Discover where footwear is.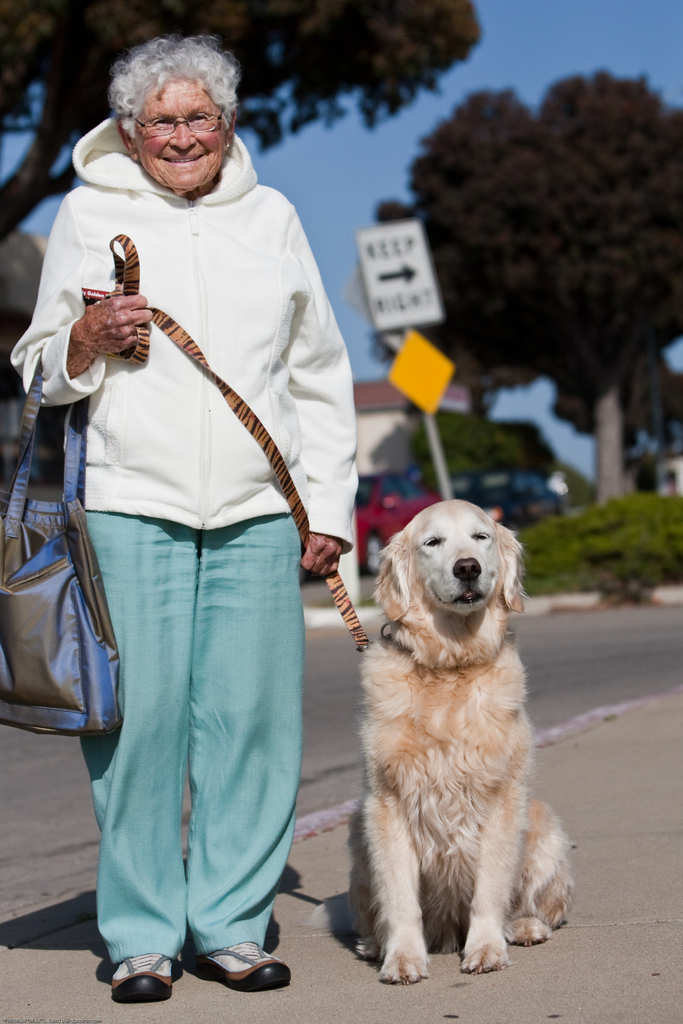
Discovered at <bbox>201, 934, 301, 989</bbox>.
